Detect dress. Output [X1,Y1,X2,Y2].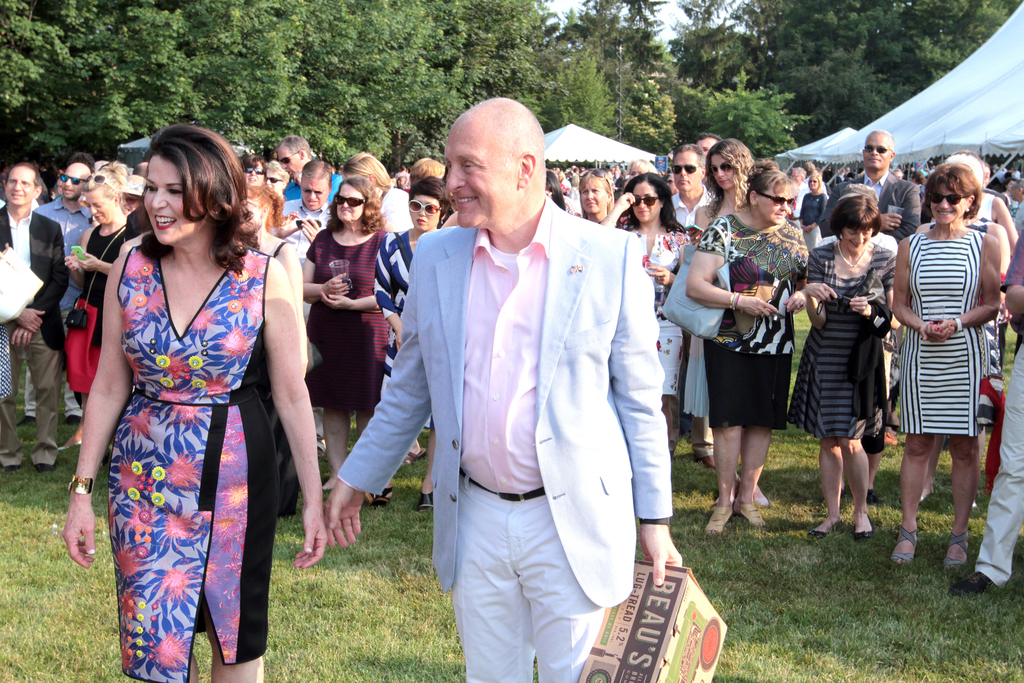
[628,230,689,396].
